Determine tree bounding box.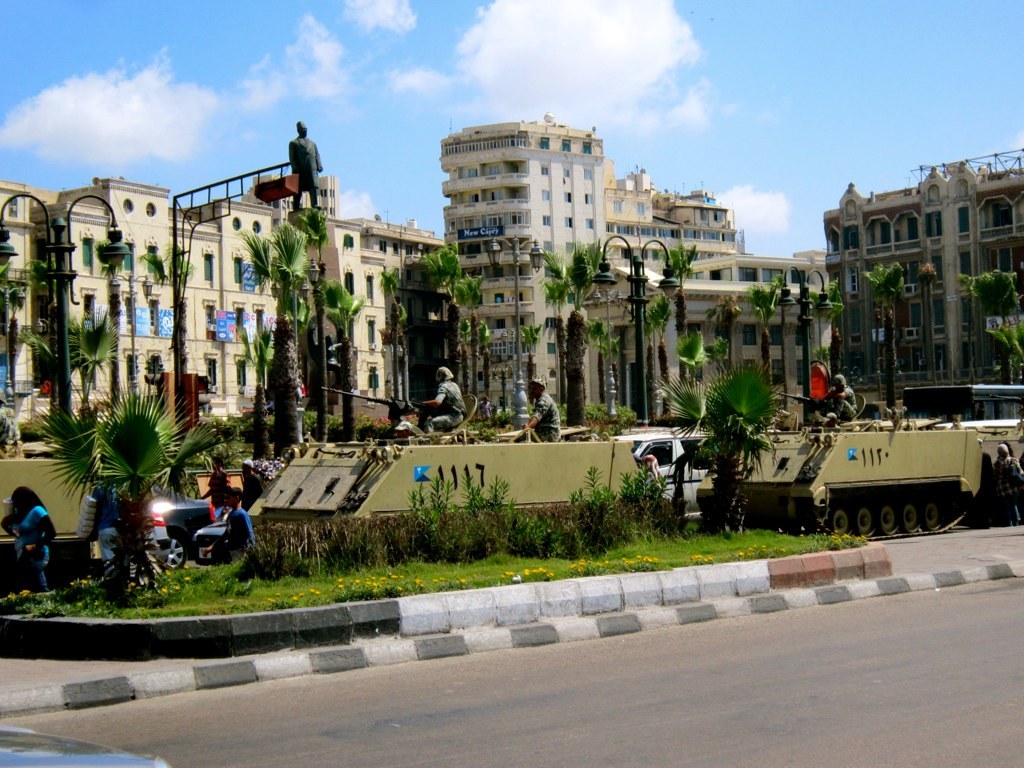
Determined: select_region(334, 275, 364, 453).
